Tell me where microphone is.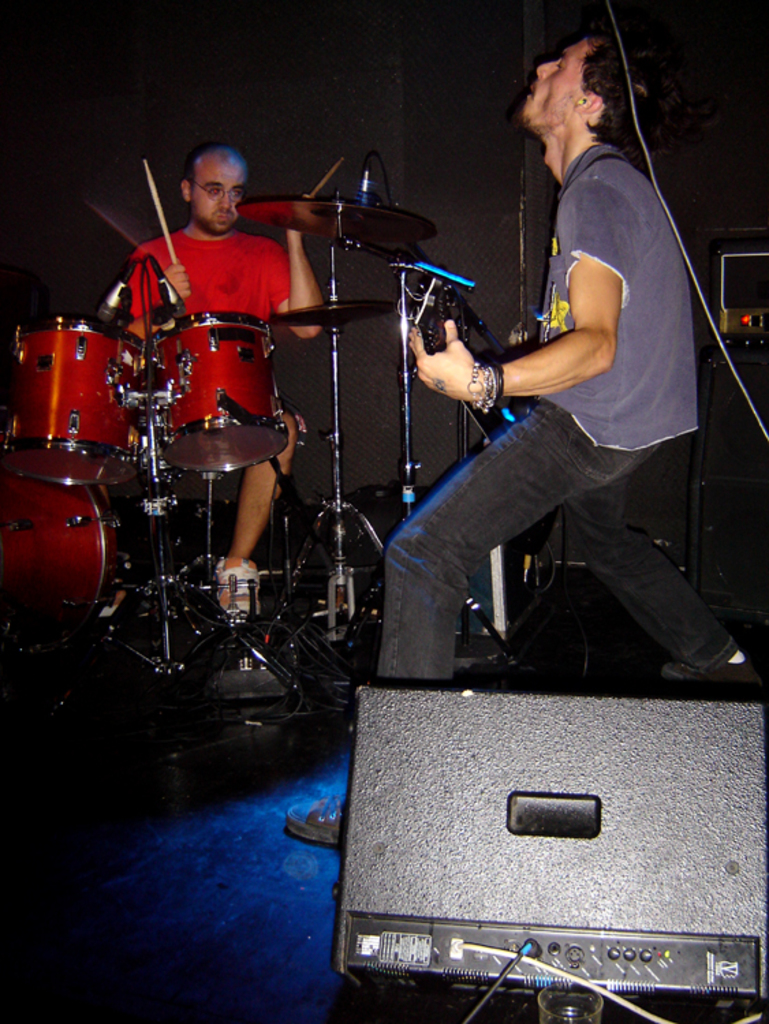
microphone is at [x1=146, y1=250, x2=190, y2=314].
